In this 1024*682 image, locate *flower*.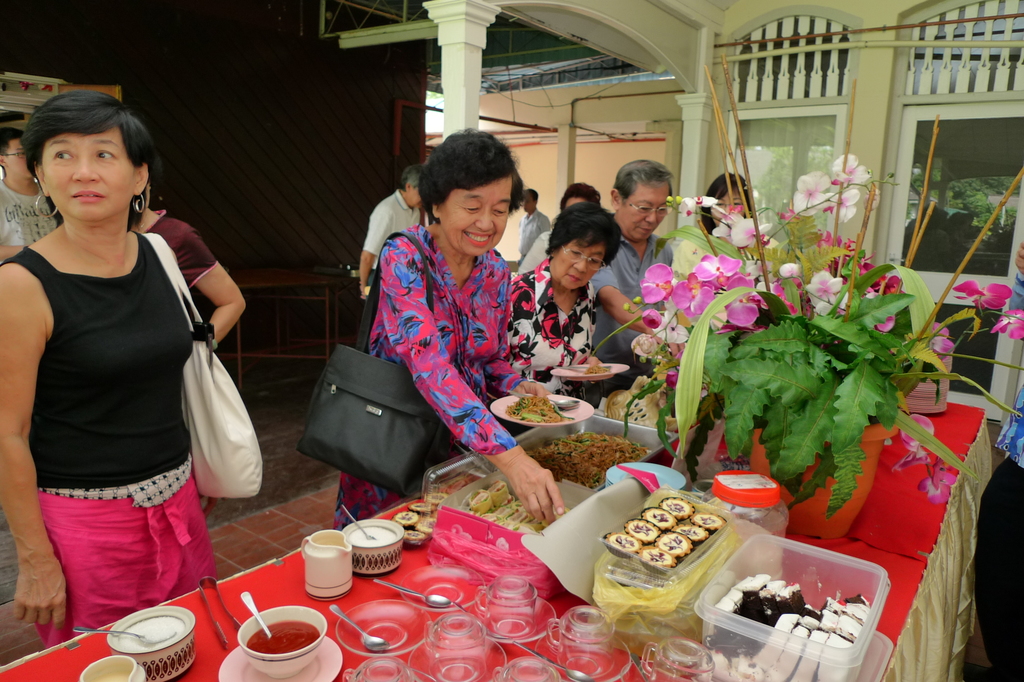
Bounding box: <box>830,150,872,187</box>.
